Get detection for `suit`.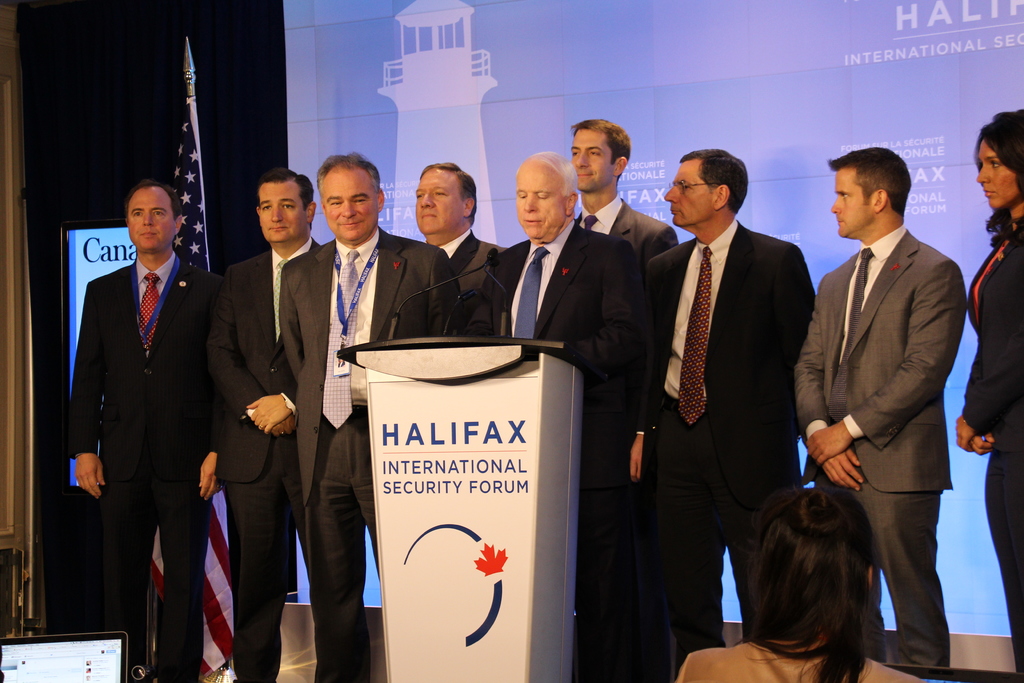
Detection: (x1=799, y1=222, x2=971, y2=671).
